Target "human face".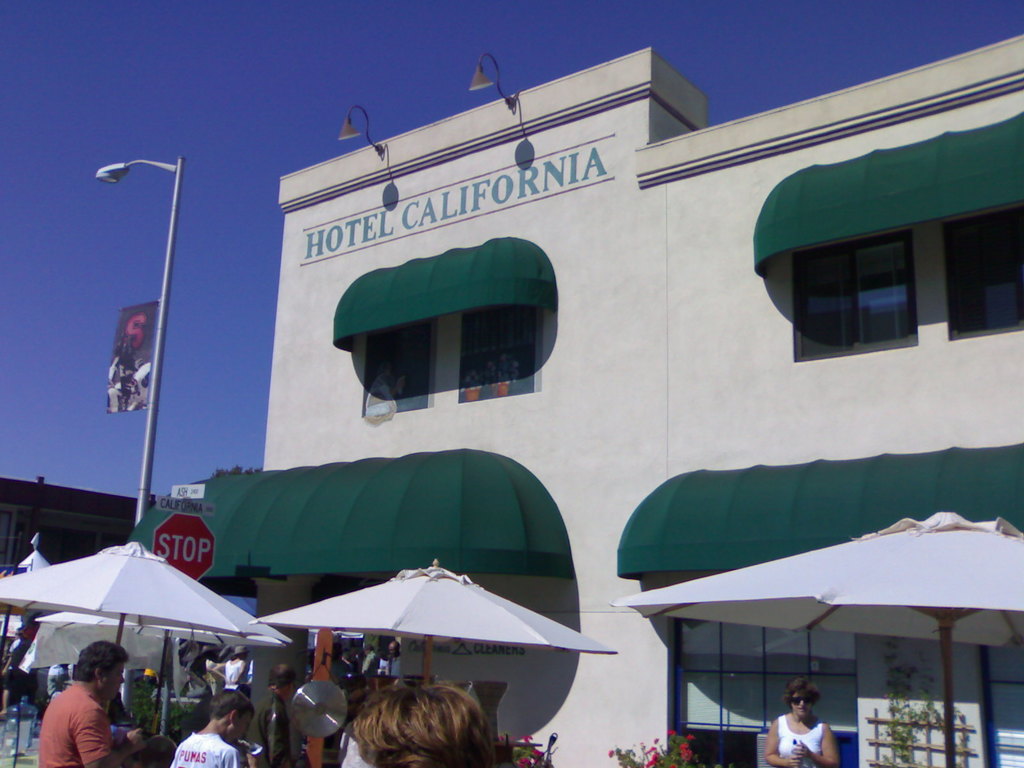
Target region: 229,710,255,742.
